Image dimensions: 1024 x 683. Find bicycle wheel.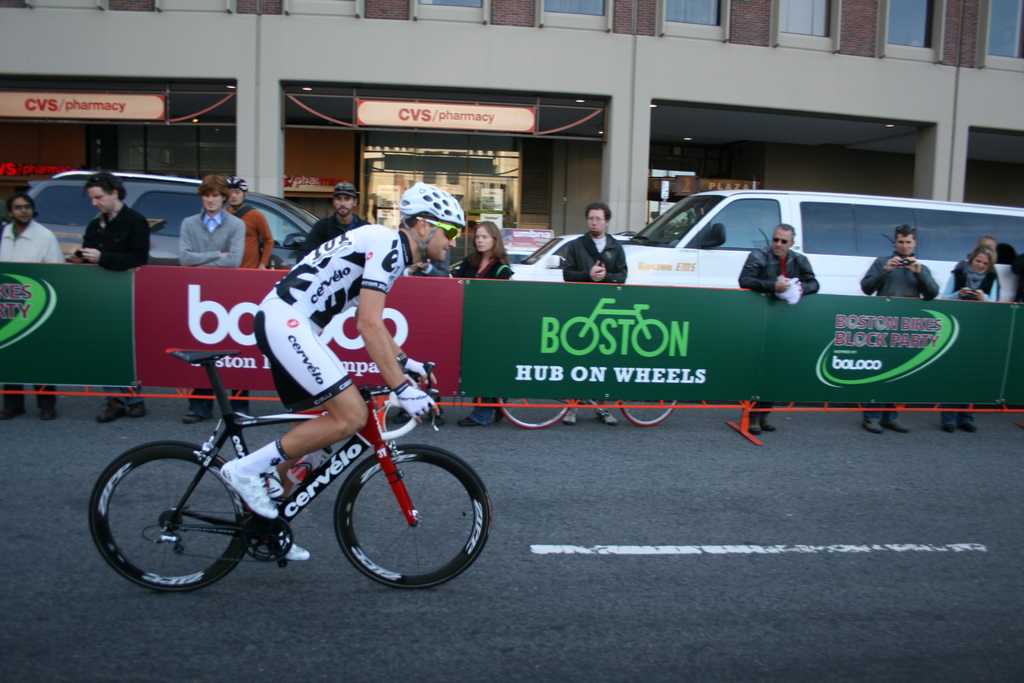
(332, 443, 493, 588).
